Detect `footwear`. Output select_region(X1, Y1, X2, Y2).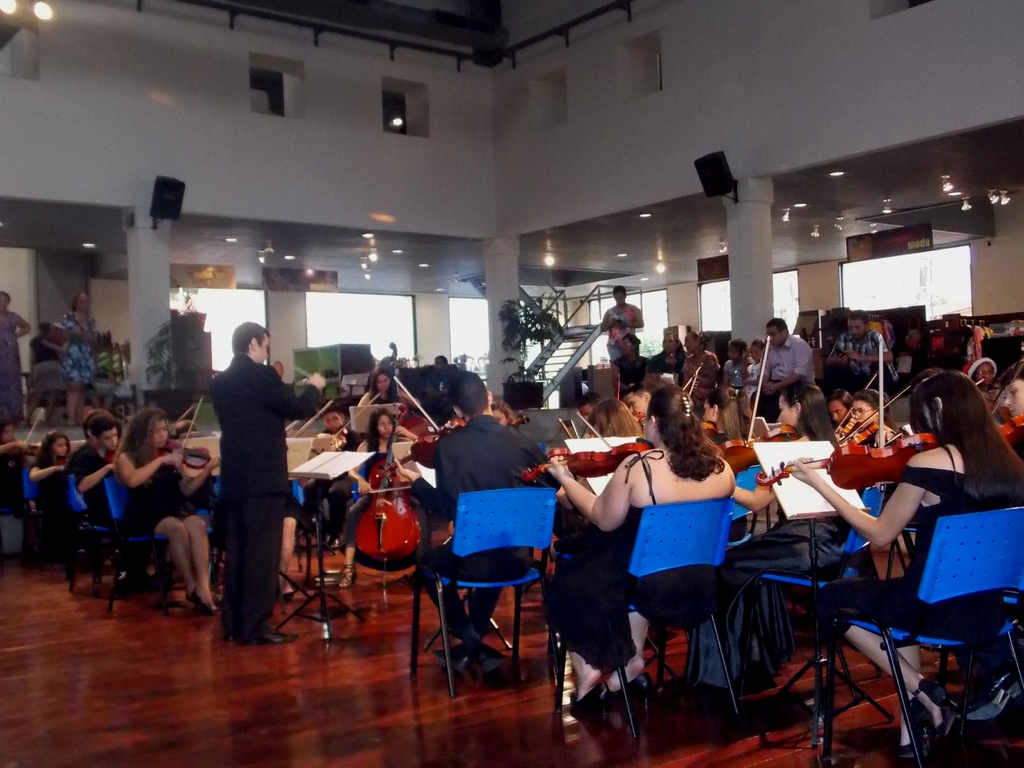
select_region(328, 537, 341, 549).
